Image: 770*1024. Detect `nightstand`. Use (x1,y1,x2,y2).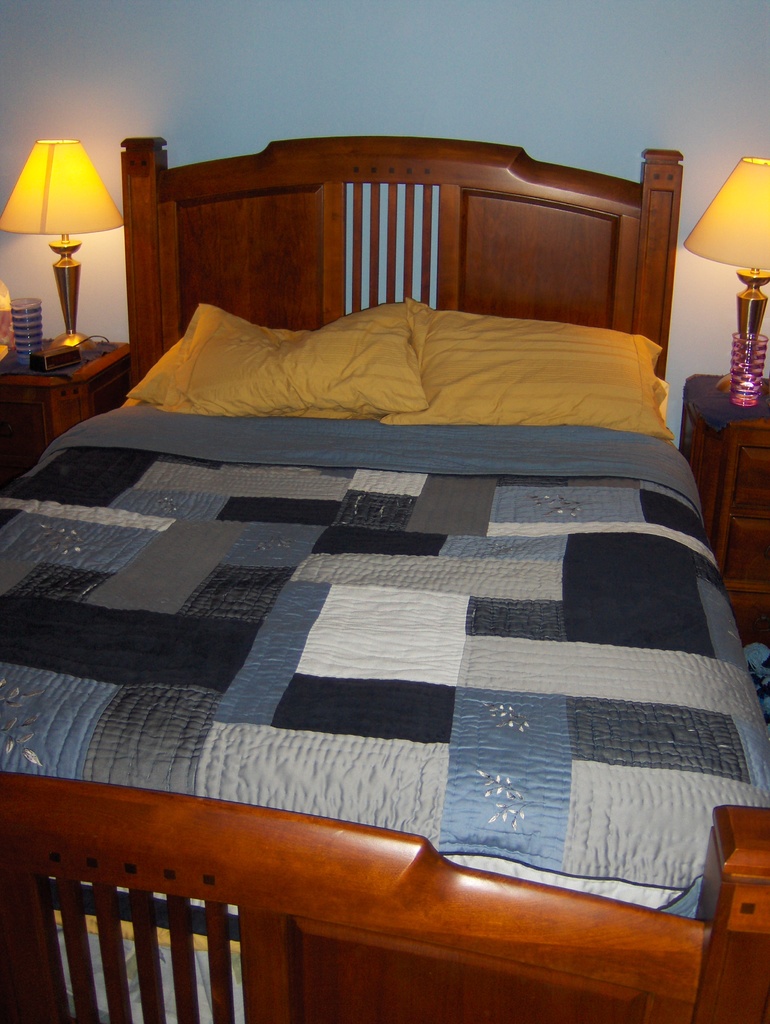
(0,328,131,477).
